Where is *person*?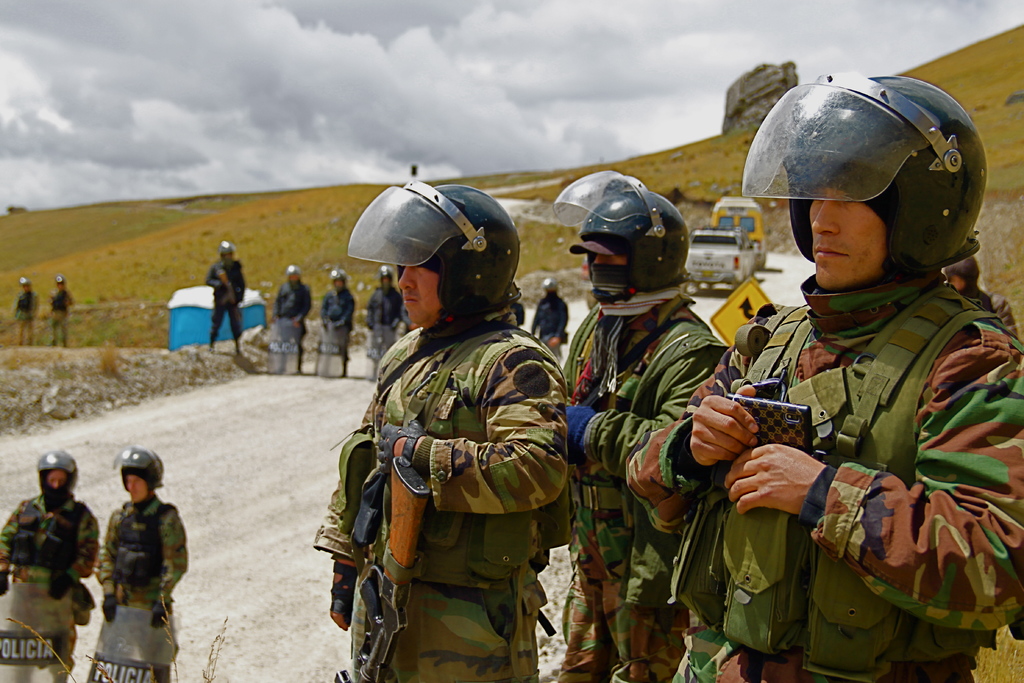
79, 447, 189, 682.
